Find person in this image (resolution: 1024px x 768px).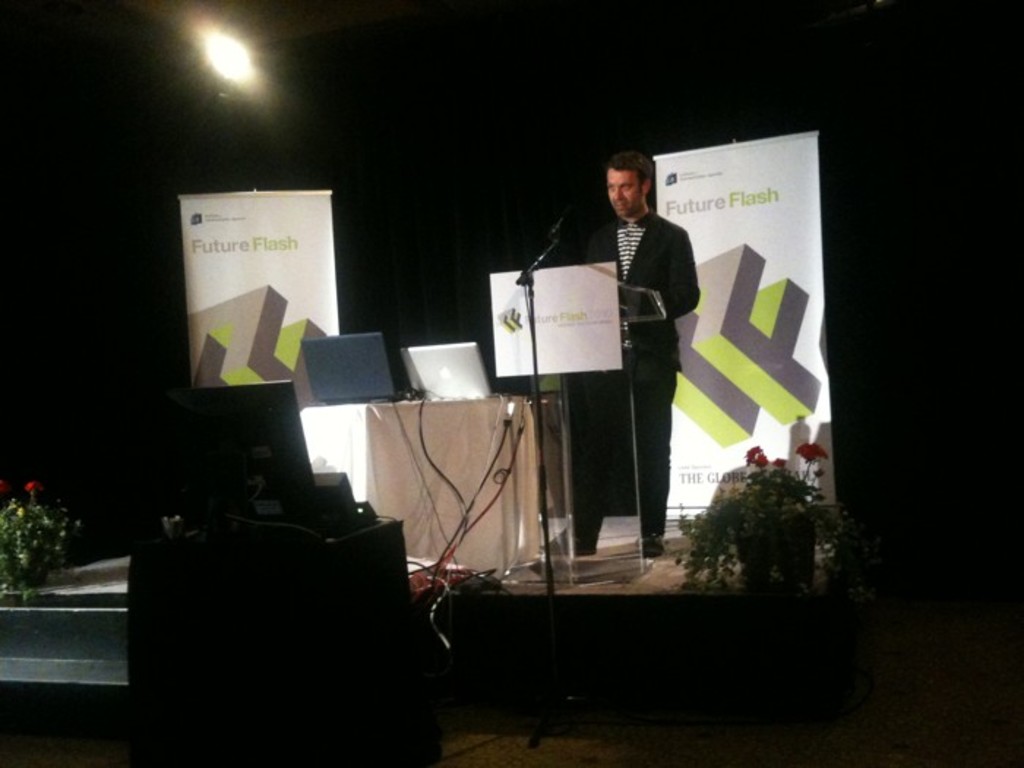
[560,140,702,573].
